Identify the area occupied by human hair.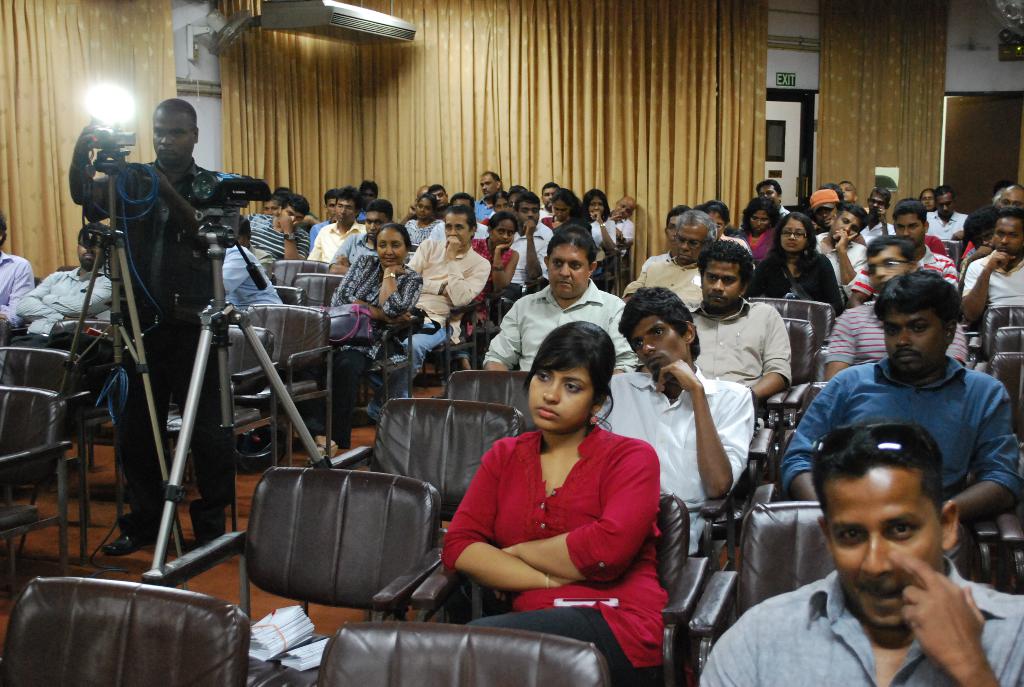
Area: [870,185,893,206].
